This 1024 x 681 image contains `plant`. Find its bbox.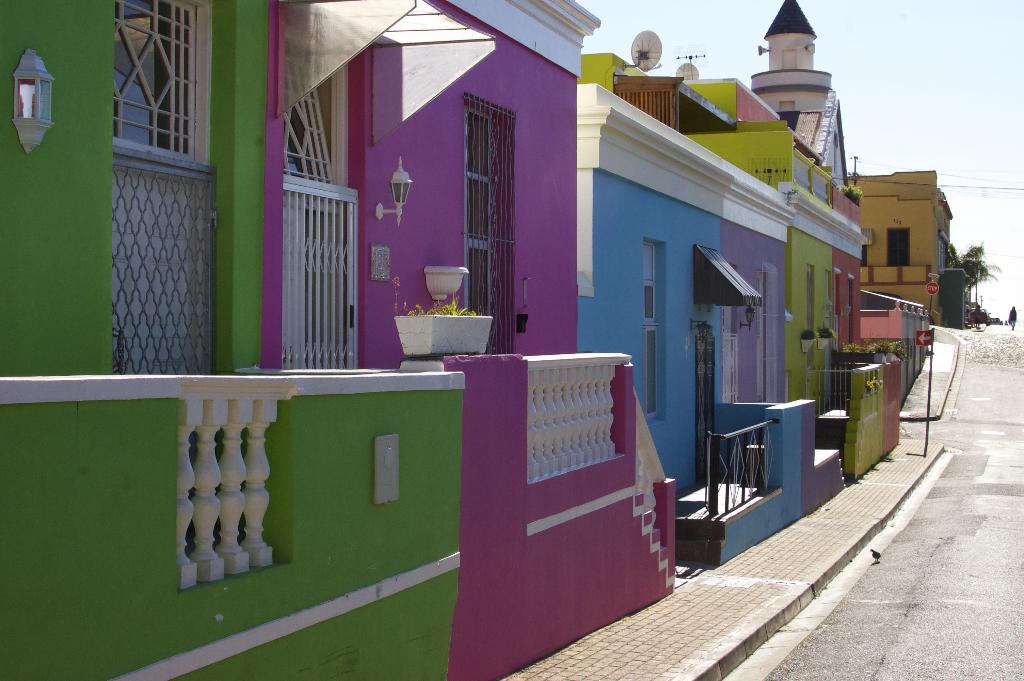
814 325 835 338.
